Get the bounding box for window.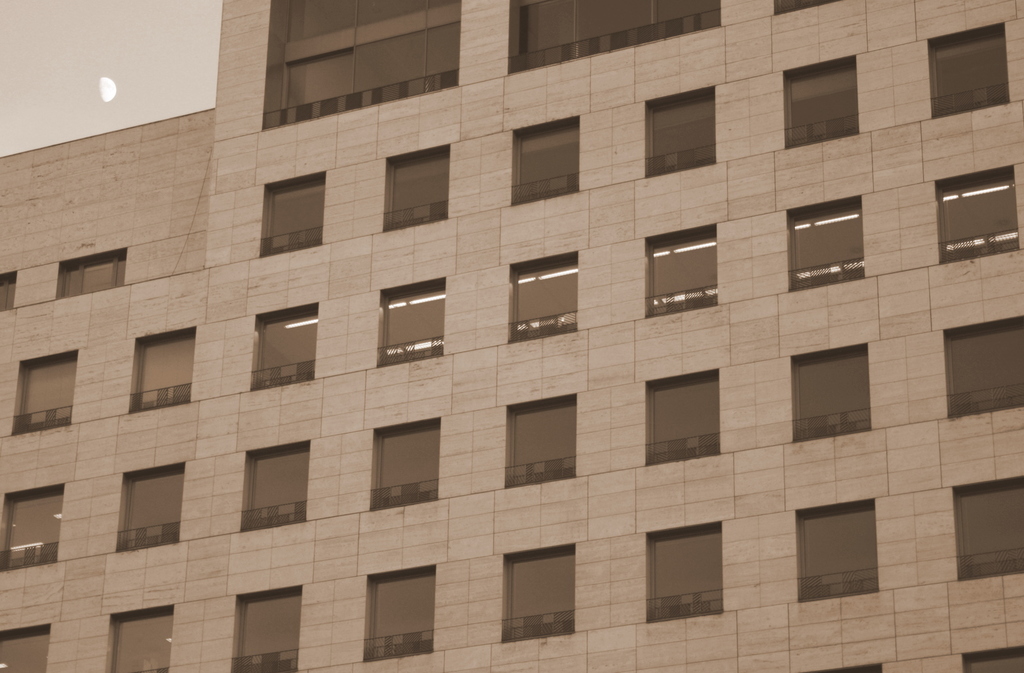
bbox=(501, 545, 575, 643).
